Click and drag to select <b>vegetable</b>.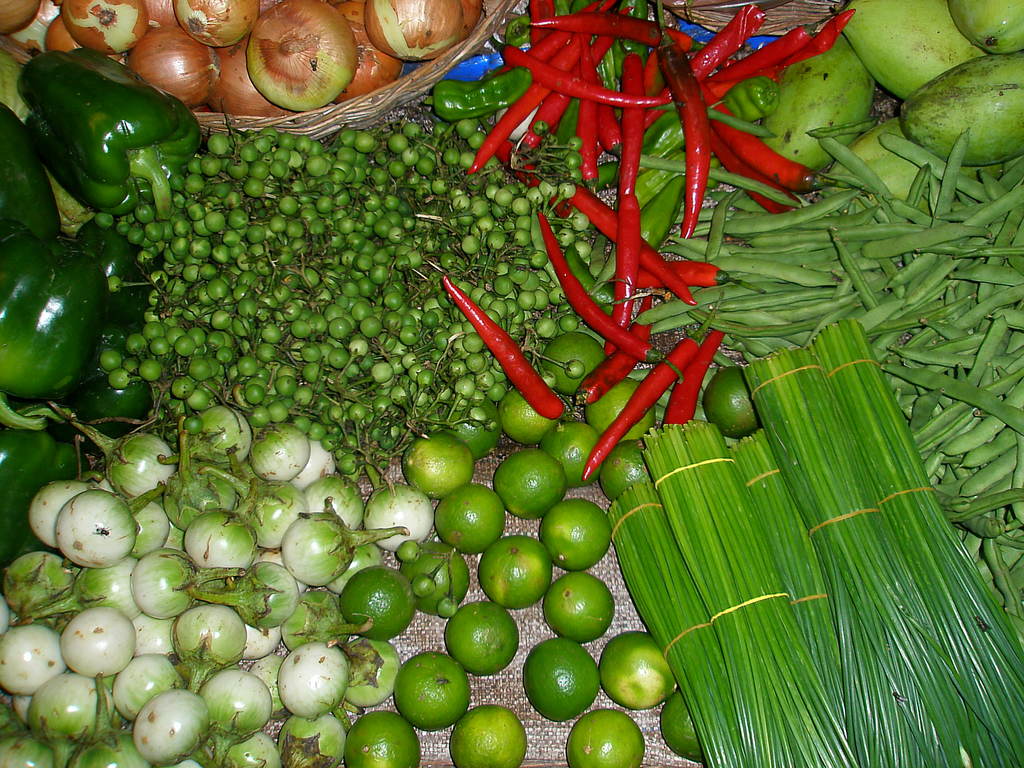
Selection: rect(494, 138, 575, 218).
